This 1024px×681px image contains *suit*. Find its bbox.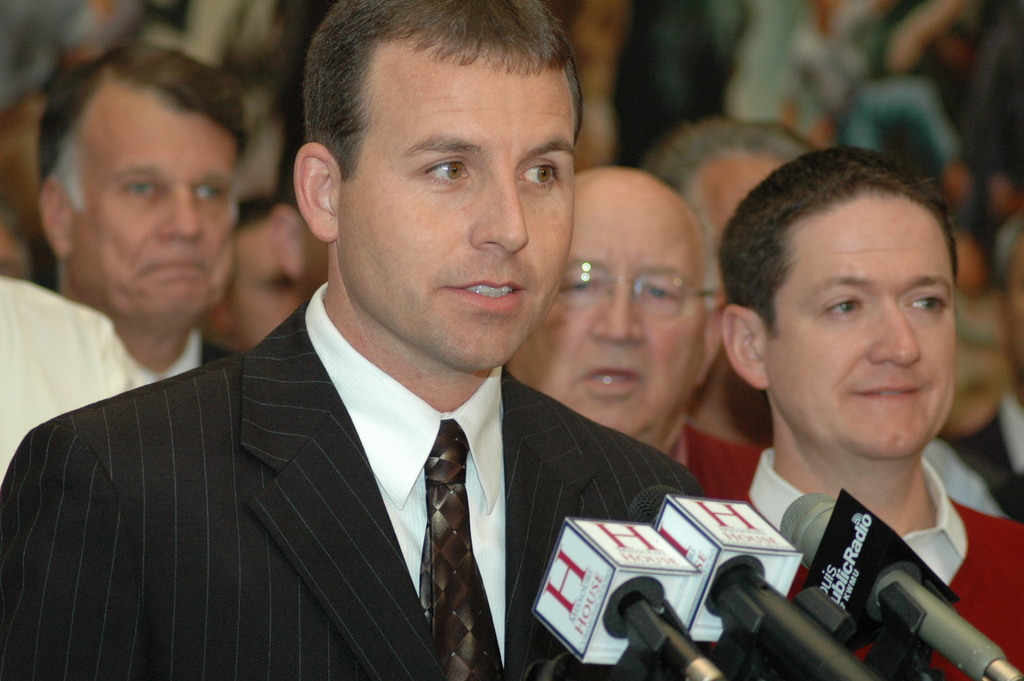
detection(25, 299, 629, 669).
